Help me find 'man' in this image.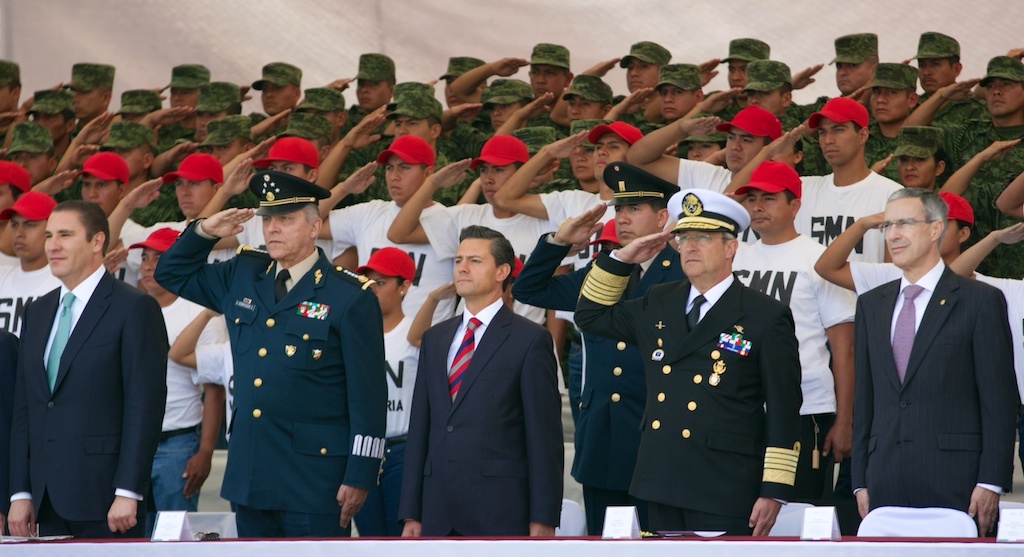
Found it: <box>107,153,244,255</box>.
